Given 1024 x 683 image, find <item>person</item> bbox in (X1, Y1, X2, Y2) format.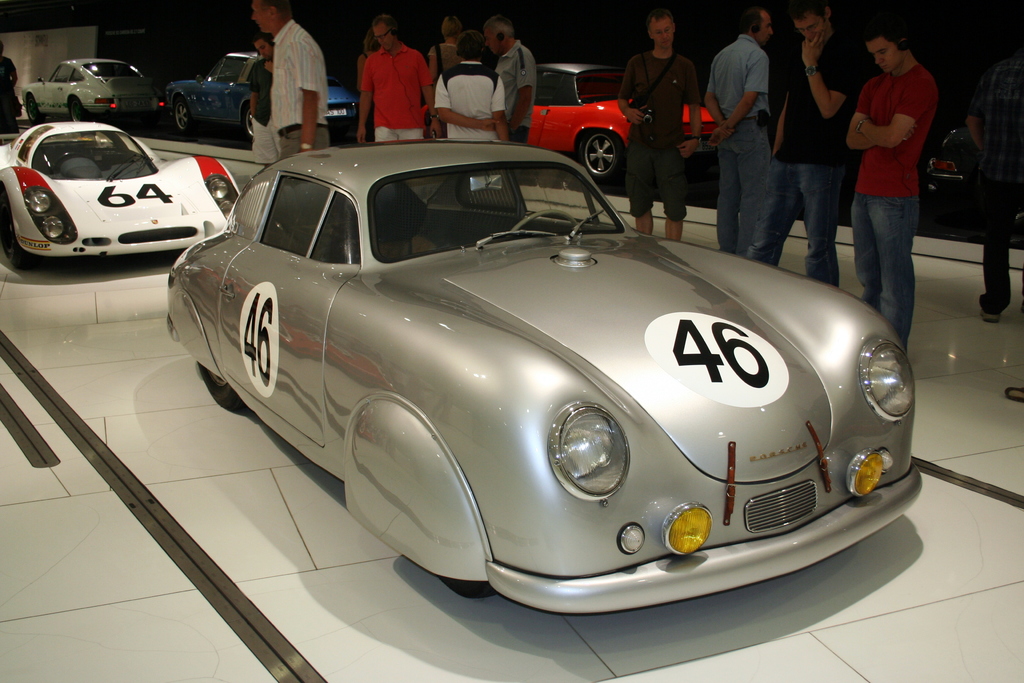
(836, 0, 949, 339).
